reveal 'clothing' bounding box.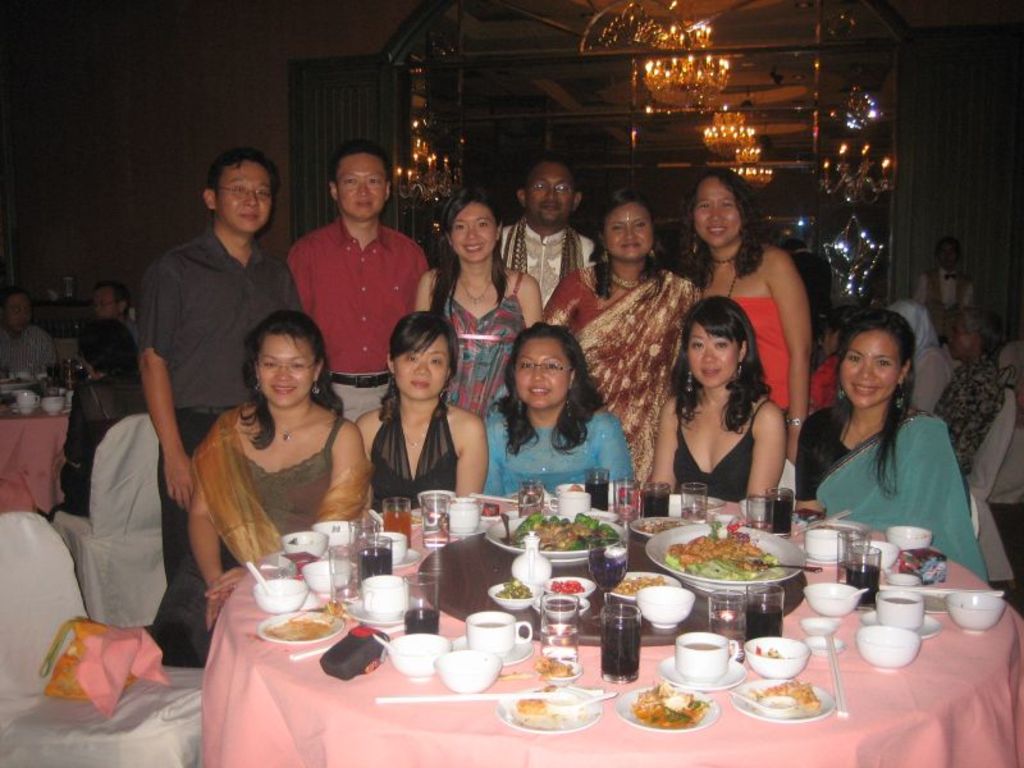
Revealed: <region>913, 266, 974, 346</region>.
